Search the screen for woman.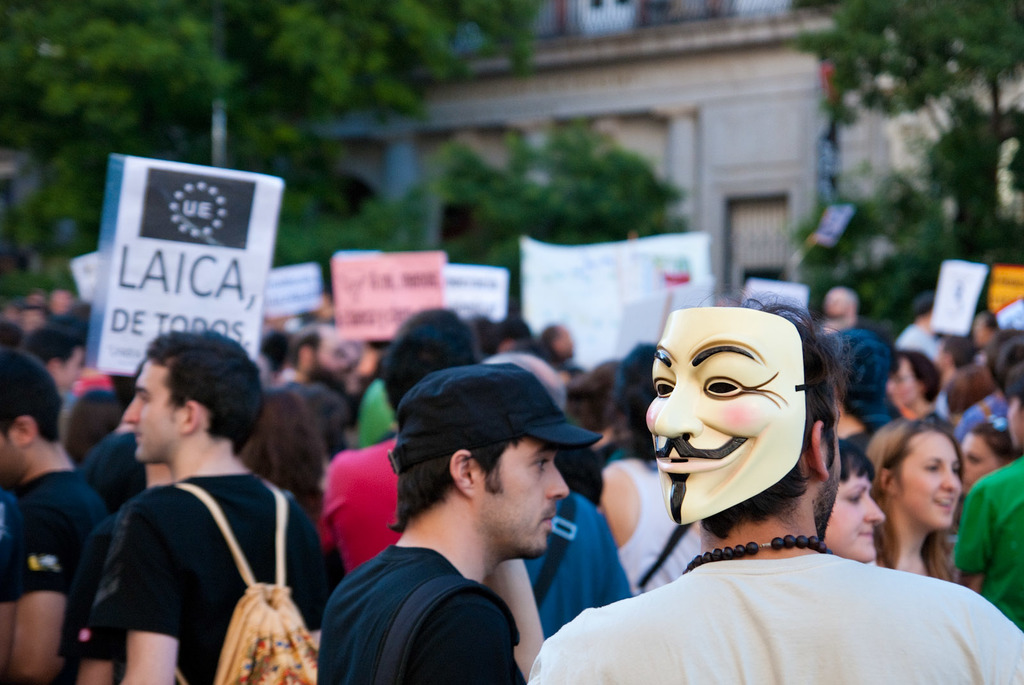
Found at pyautogui.locateOnScreen(884, 352, 950, 436).
